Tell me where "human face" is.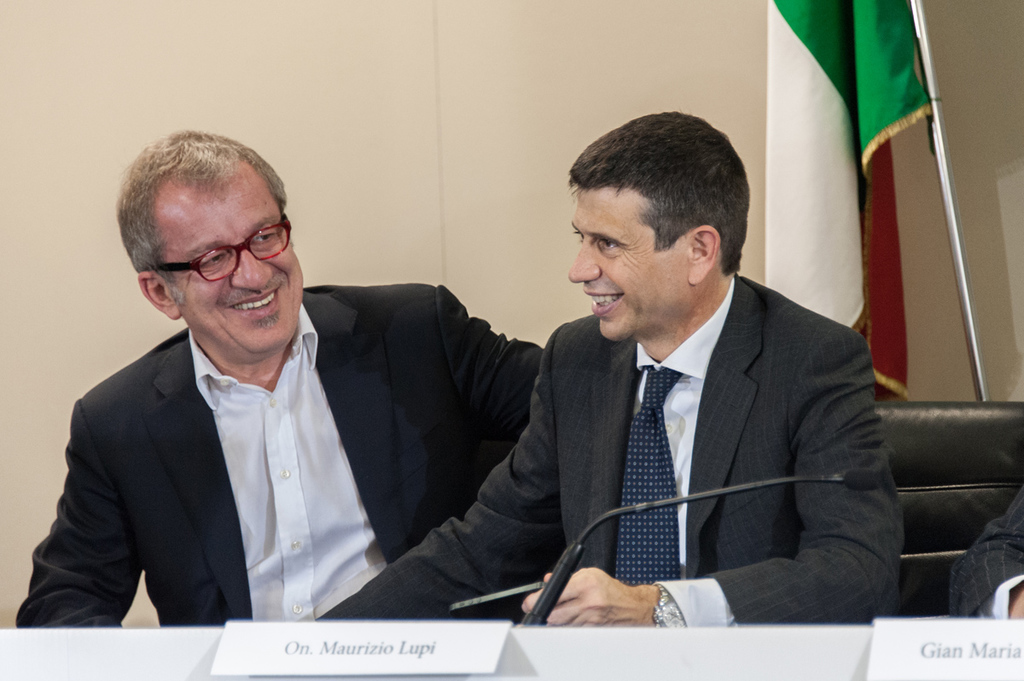
"human face" is at 565,189,686,346.
